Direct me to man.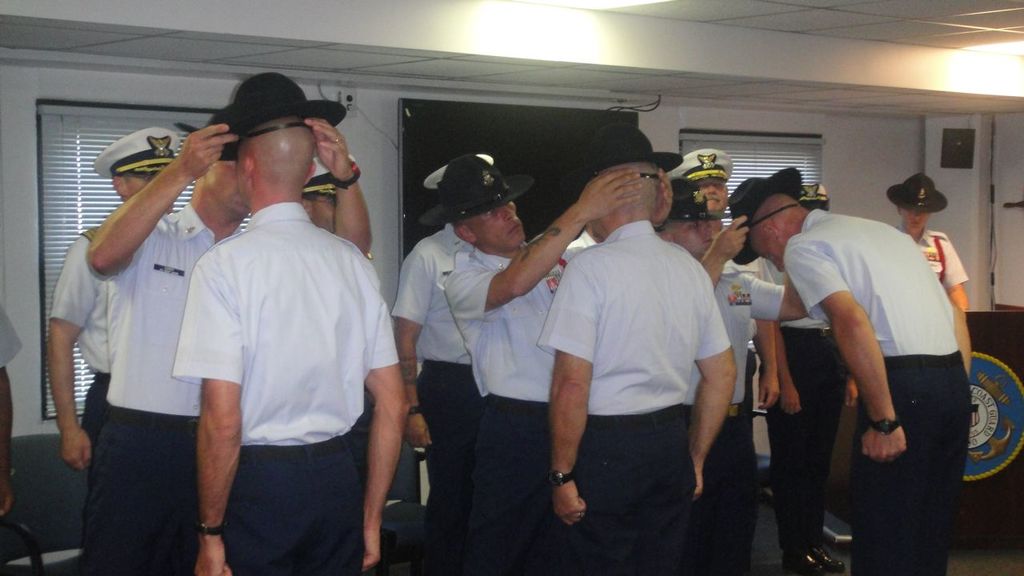
Direction: locate(443, 151, 673, 575).
